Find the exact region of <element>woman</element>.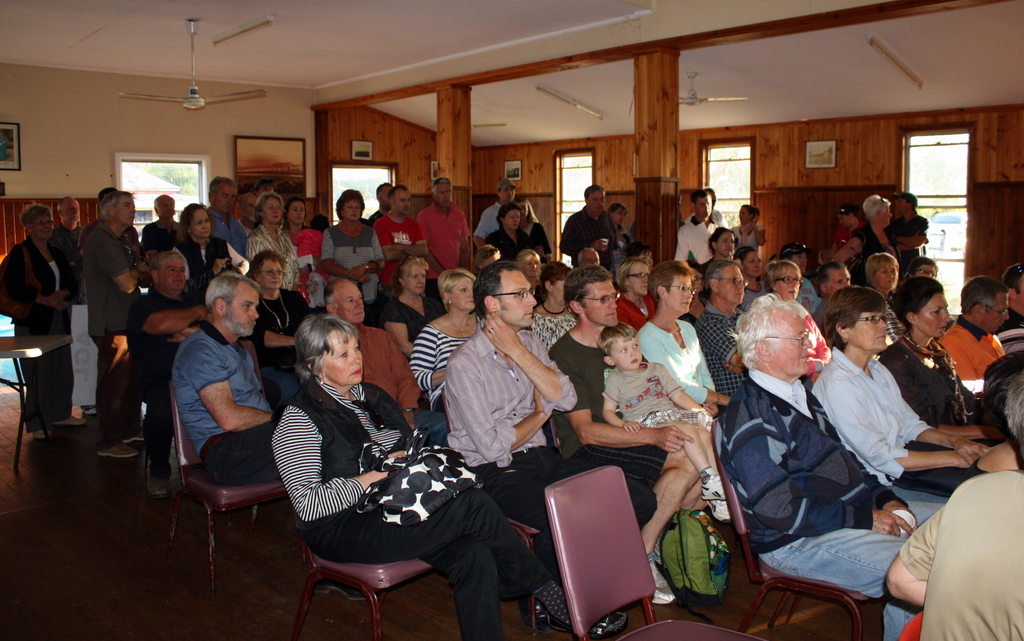
Exact region: (602,201,636,283).
